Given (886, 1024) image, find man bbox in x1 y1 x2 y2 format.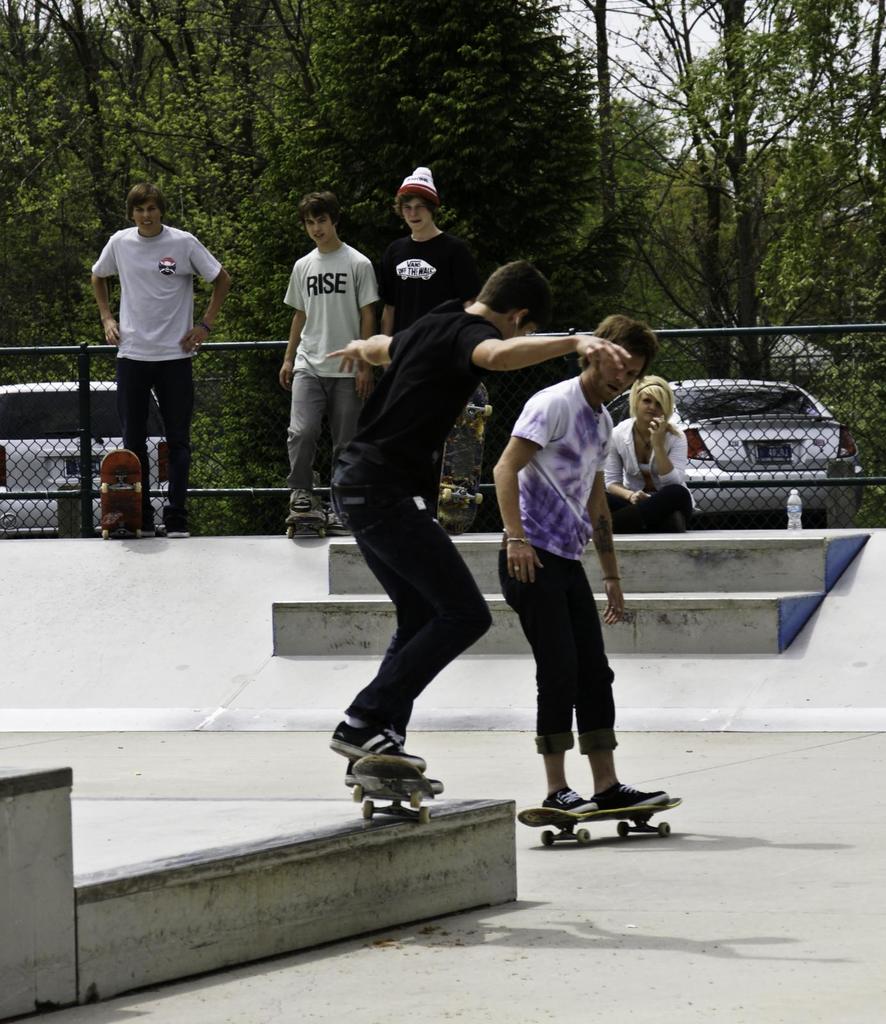
279 191 382 534.
